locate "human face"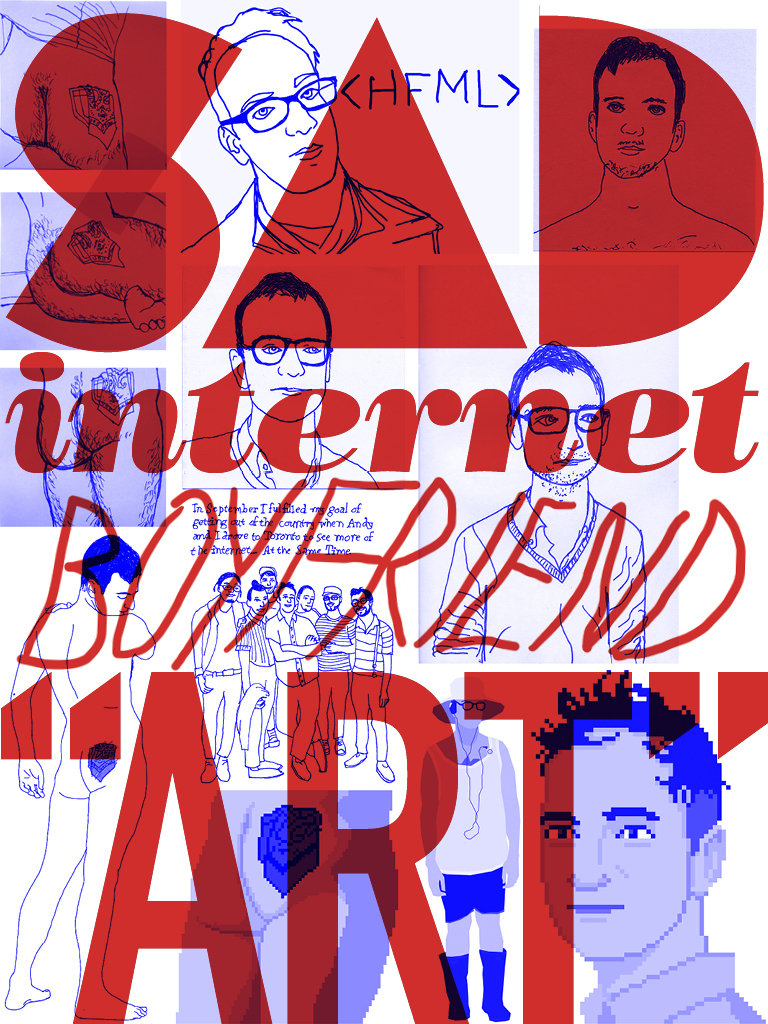
bbox(245, 290, 323, 418)
